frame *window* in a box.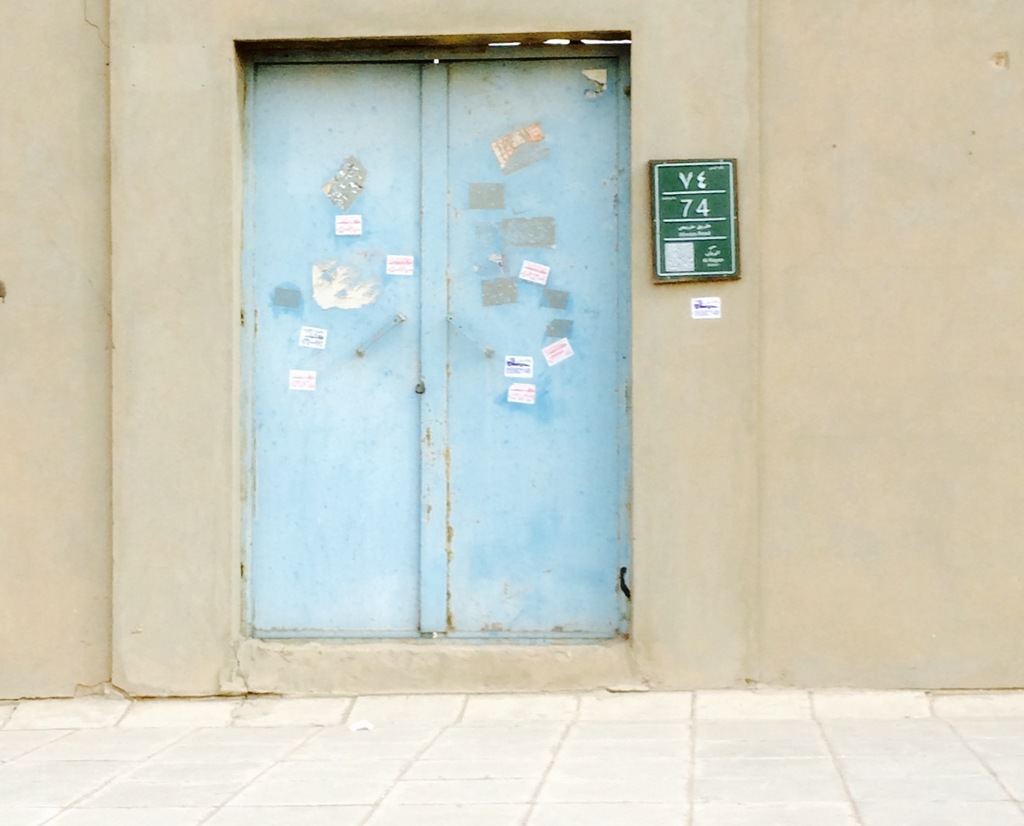
bbox(245, 35, 628, 643).
